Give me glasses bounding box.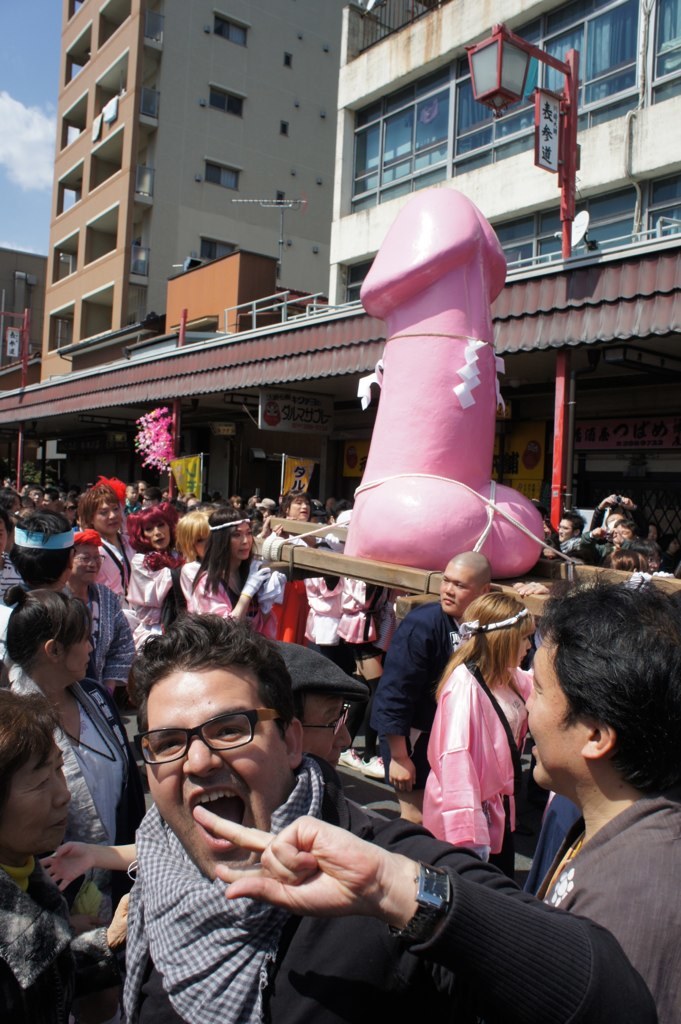
[117, 733, 275, 789].
